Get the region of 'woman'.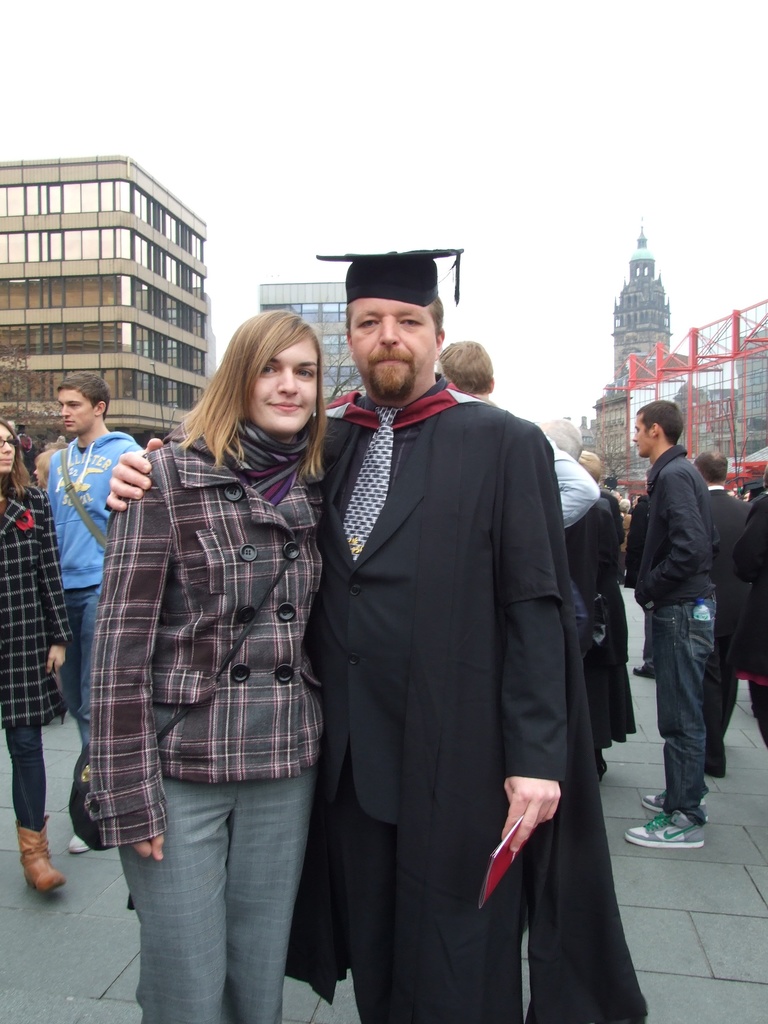
[left=93, top=302, right=355, bottom=1023].
